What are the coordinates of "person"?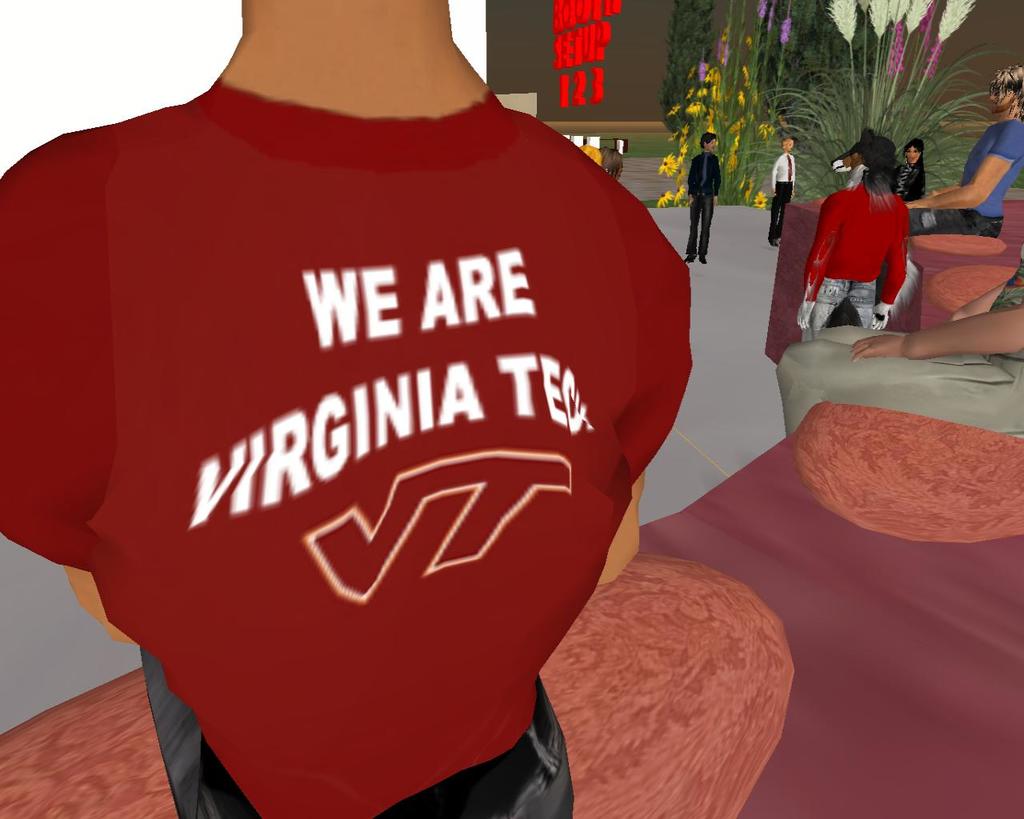
770/142/792/245.
